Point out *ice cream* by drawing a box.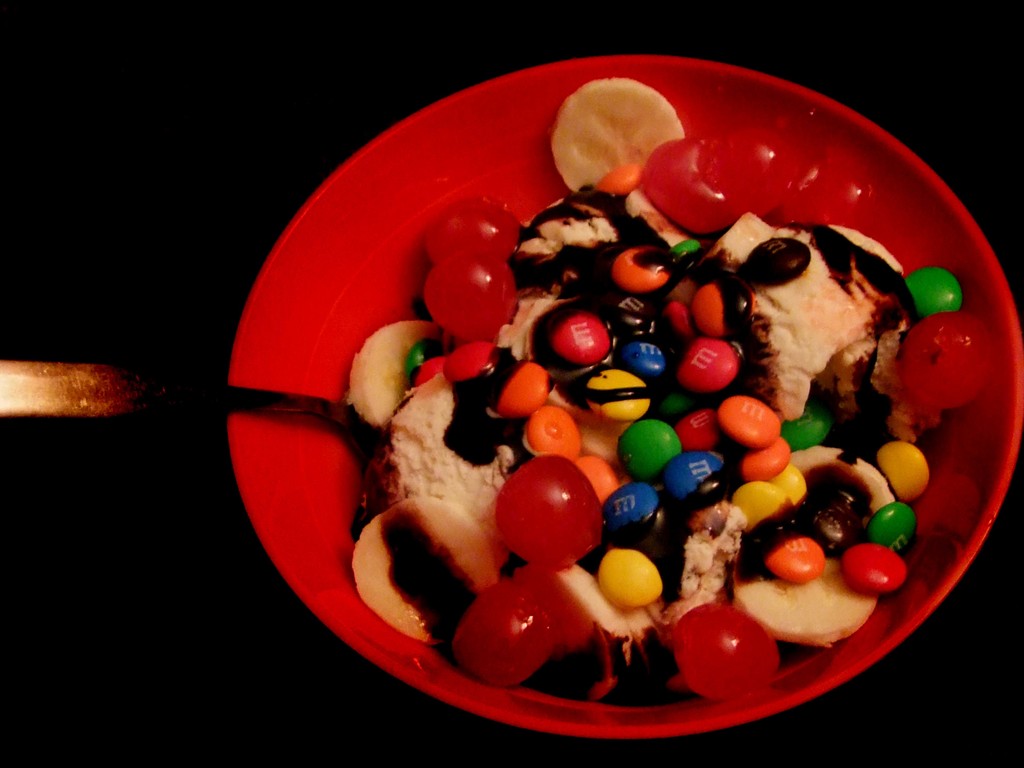
<region>356, 188, 947, 700</region>.
